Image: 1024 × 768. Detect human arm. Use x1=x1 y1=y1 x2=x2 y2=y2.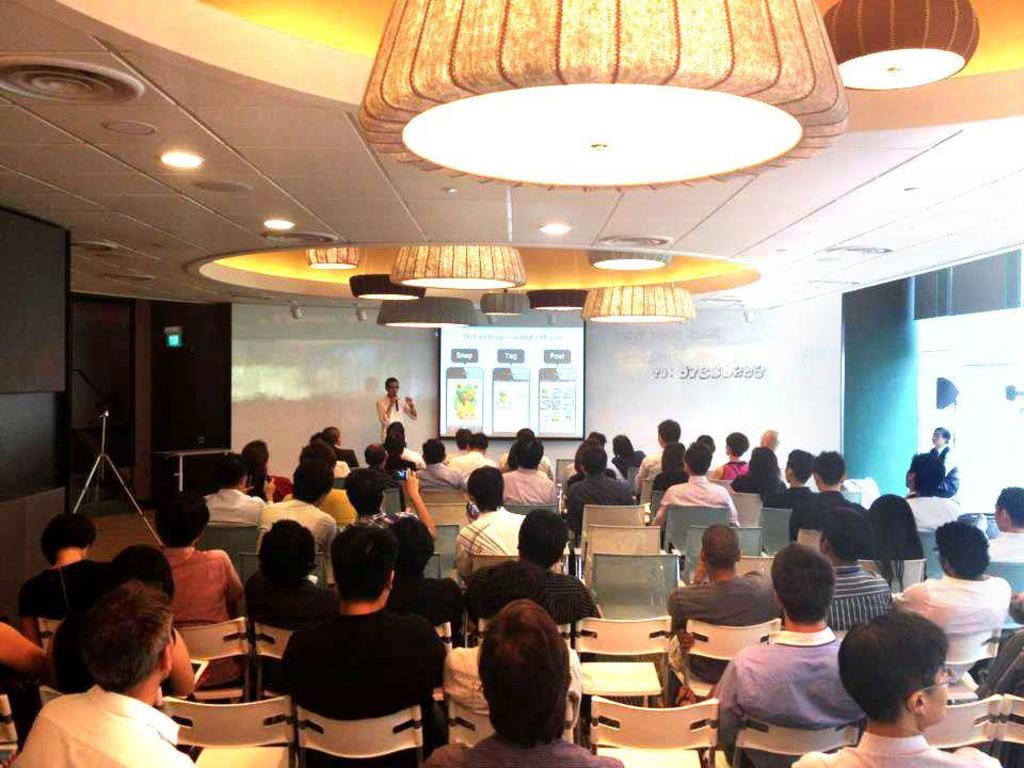
x1=16 y1=587 x2=39 y2=651.
